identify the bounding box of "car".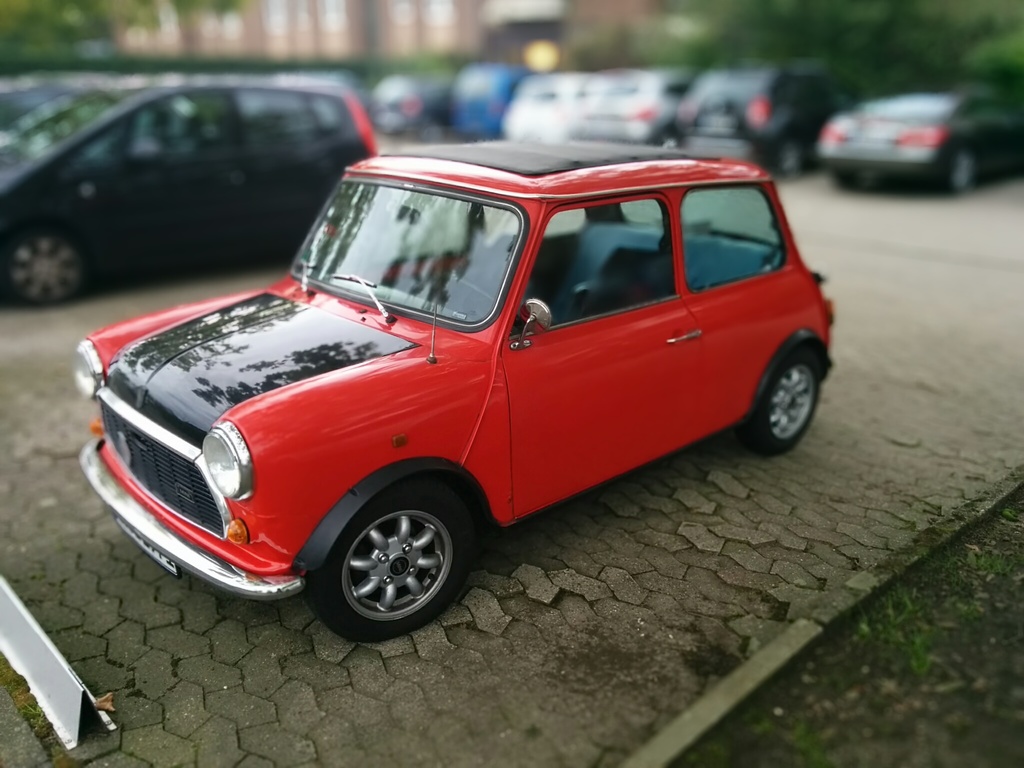
bbox=(563, 58, 673, 151).
